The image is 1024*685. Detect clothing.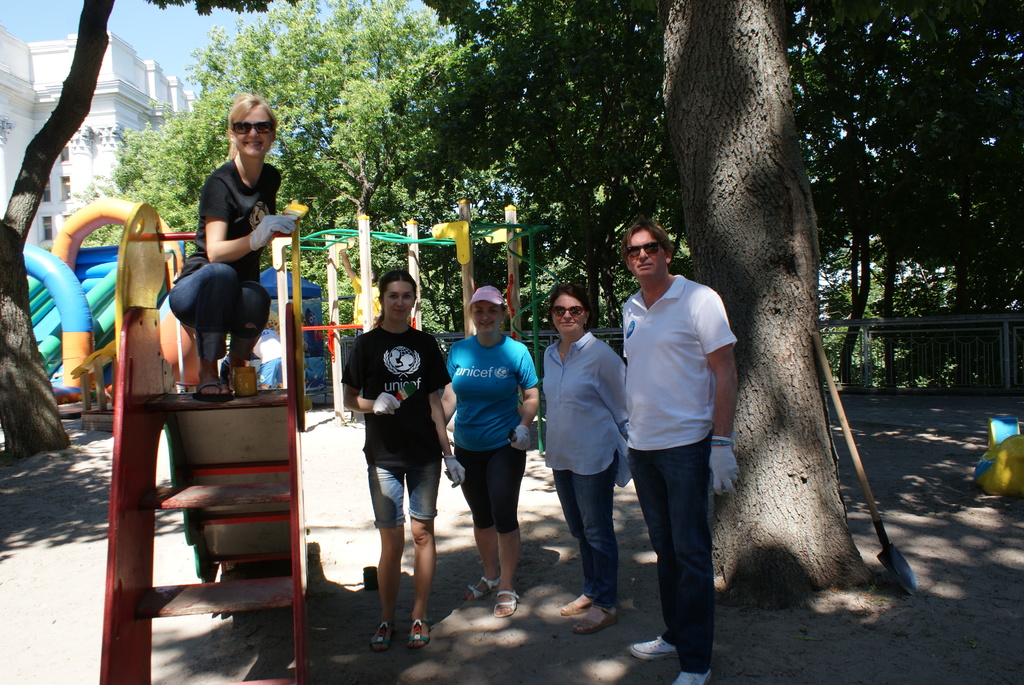
Detection: (left=447, top=331, right=534, bottom=530).
